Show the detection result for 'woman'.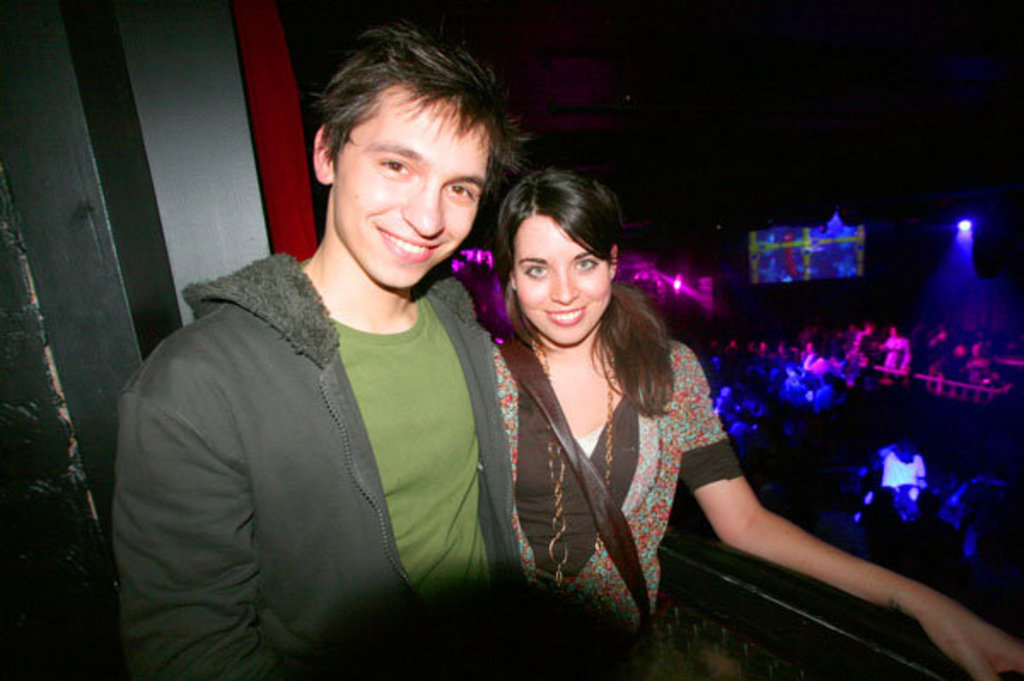
x1=476, y1=145, x2=1022, y2=679.
